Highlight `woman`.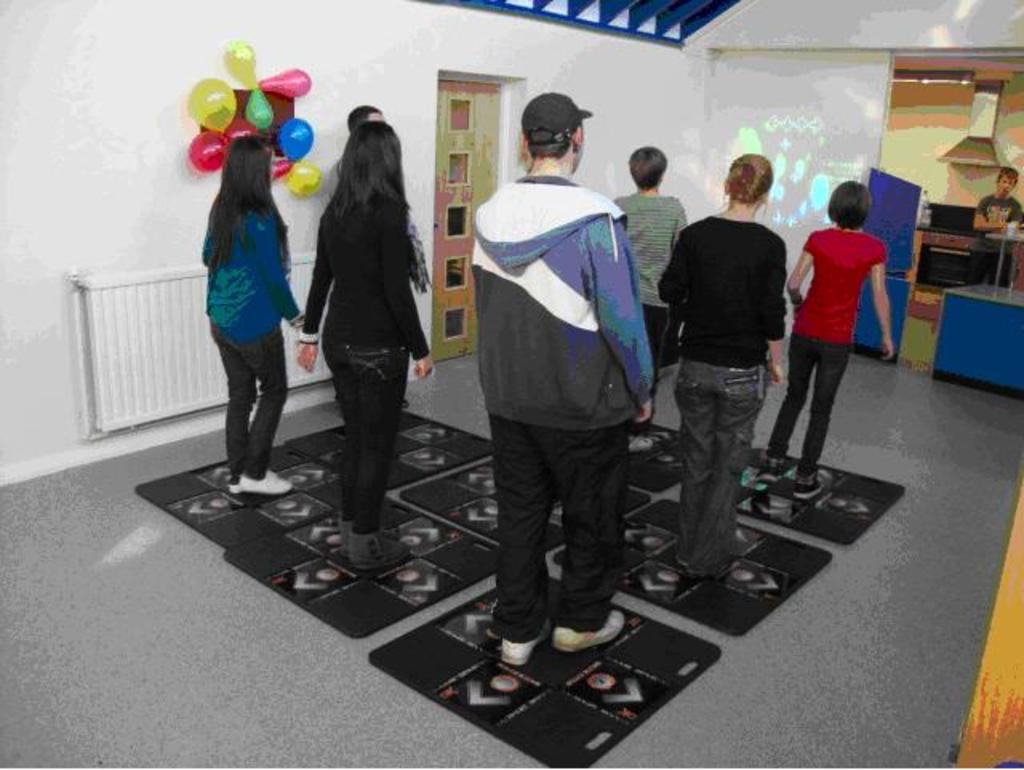
Highlighted region: <bbox>290, 102, 432, 551</bbox>.
